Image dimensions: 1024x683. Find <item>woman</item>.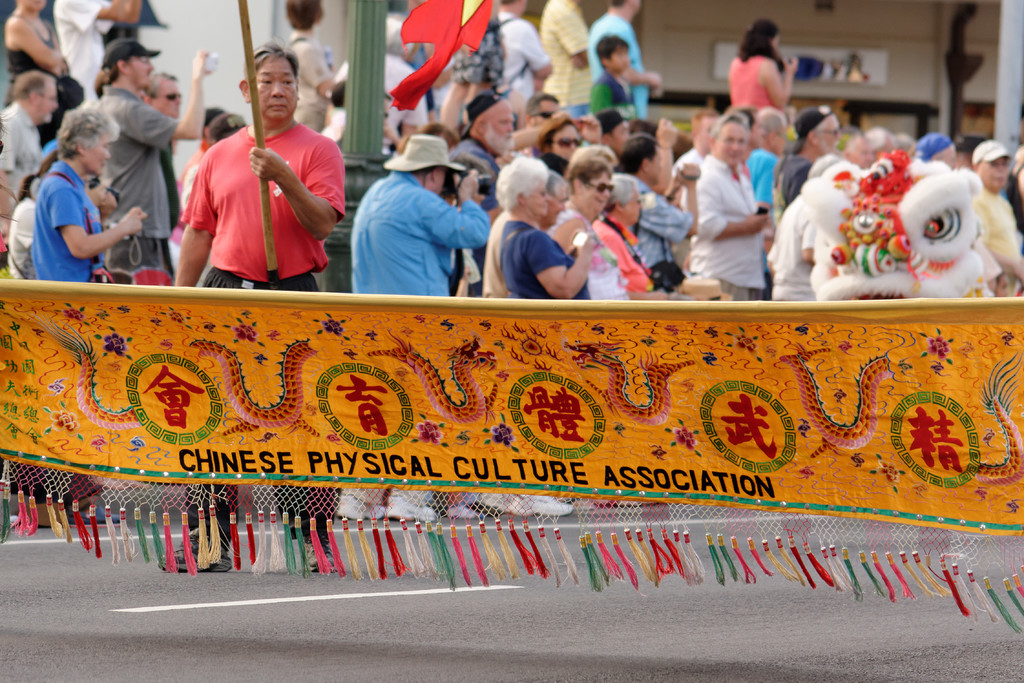
l=4, t=0, r=68, b=151.
